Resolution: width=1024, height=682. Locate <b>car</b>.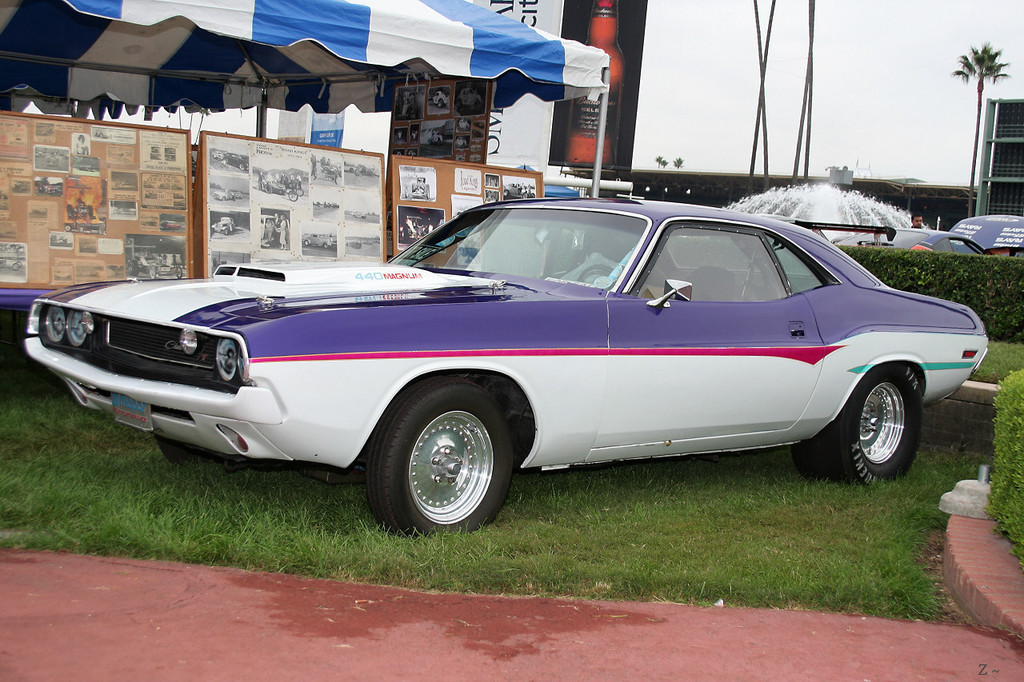
box(31, 209, 47, 213).
